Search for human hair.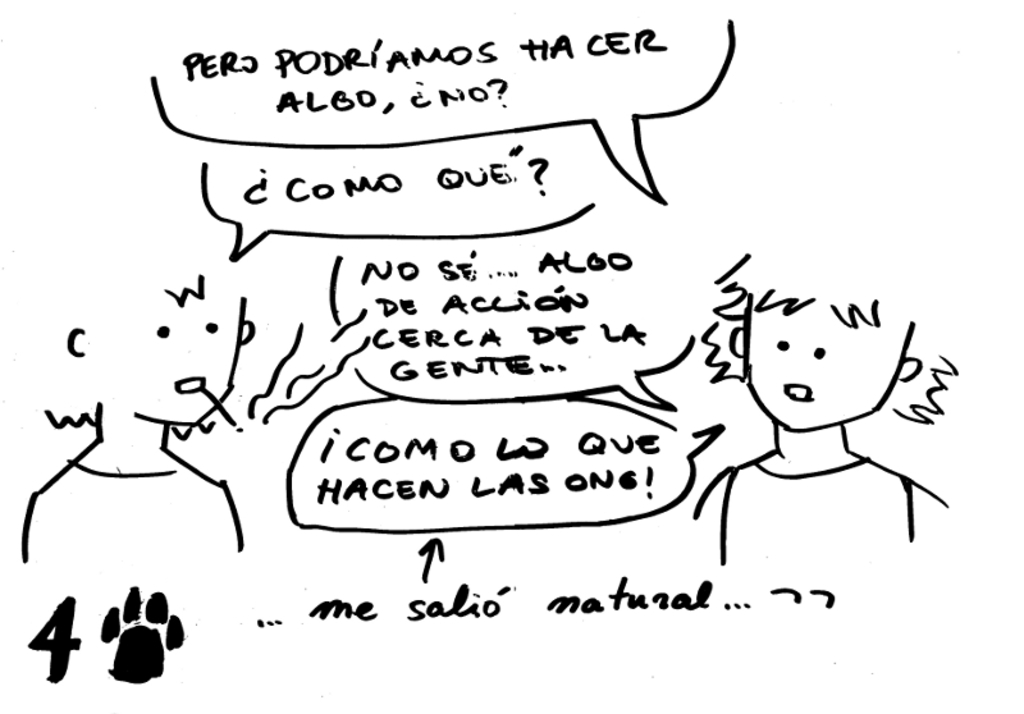
Found at x1=41, y1=271, x2=200, y2=427.
